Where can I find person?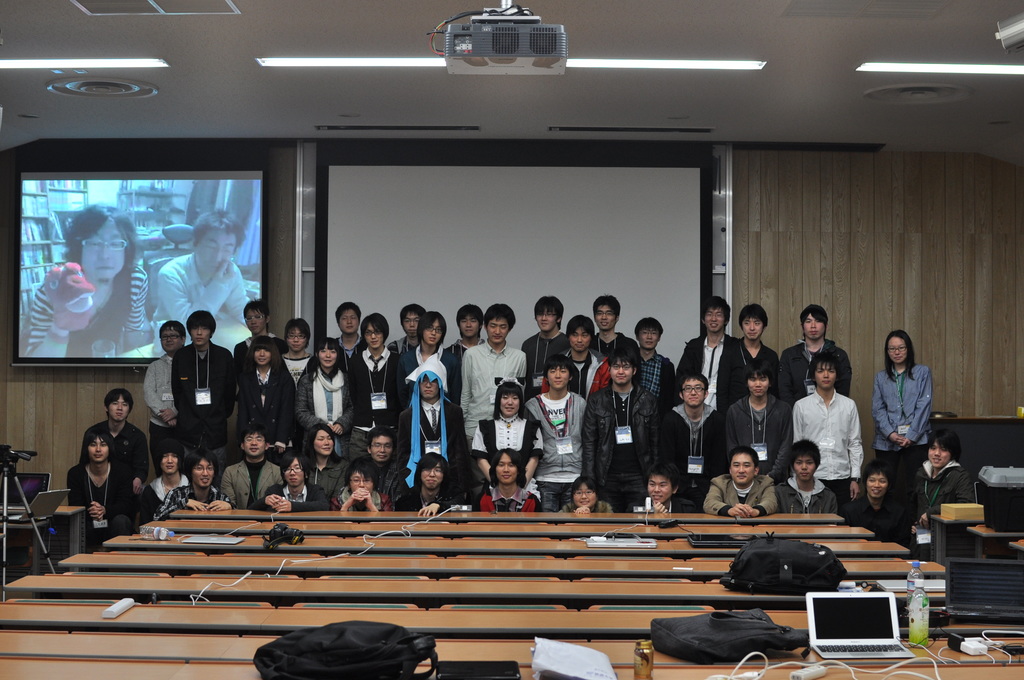
You can find it at 36/206/149/360.
